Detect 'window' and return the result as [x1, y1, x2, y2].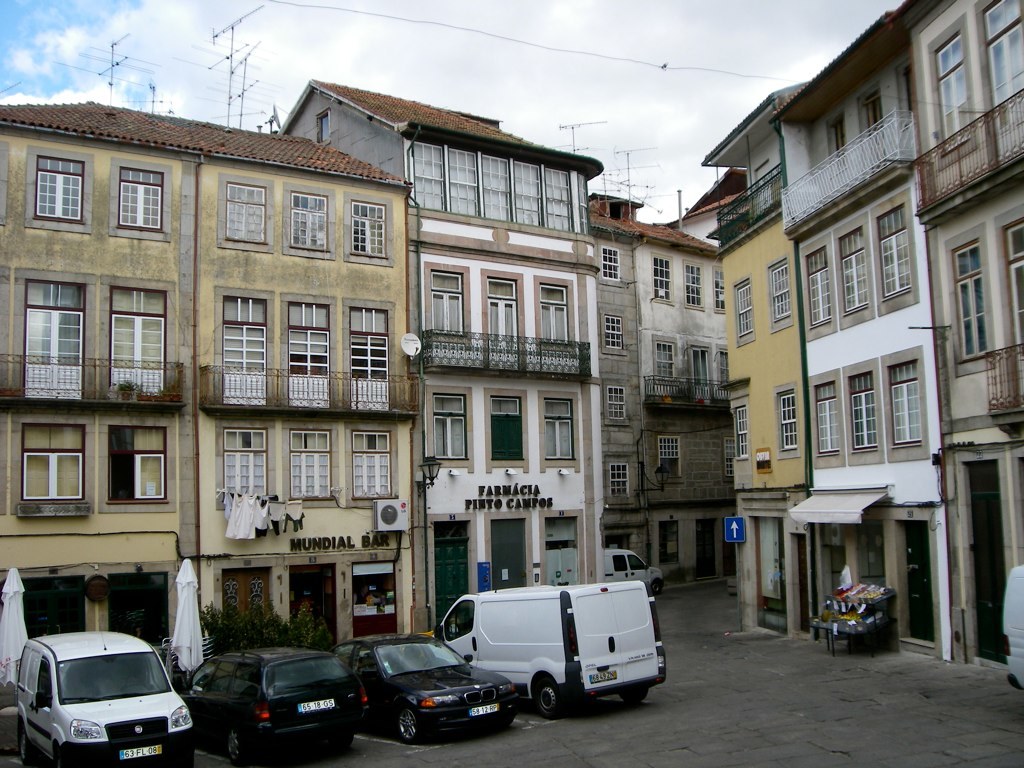
[538, 287, 568, 305].
